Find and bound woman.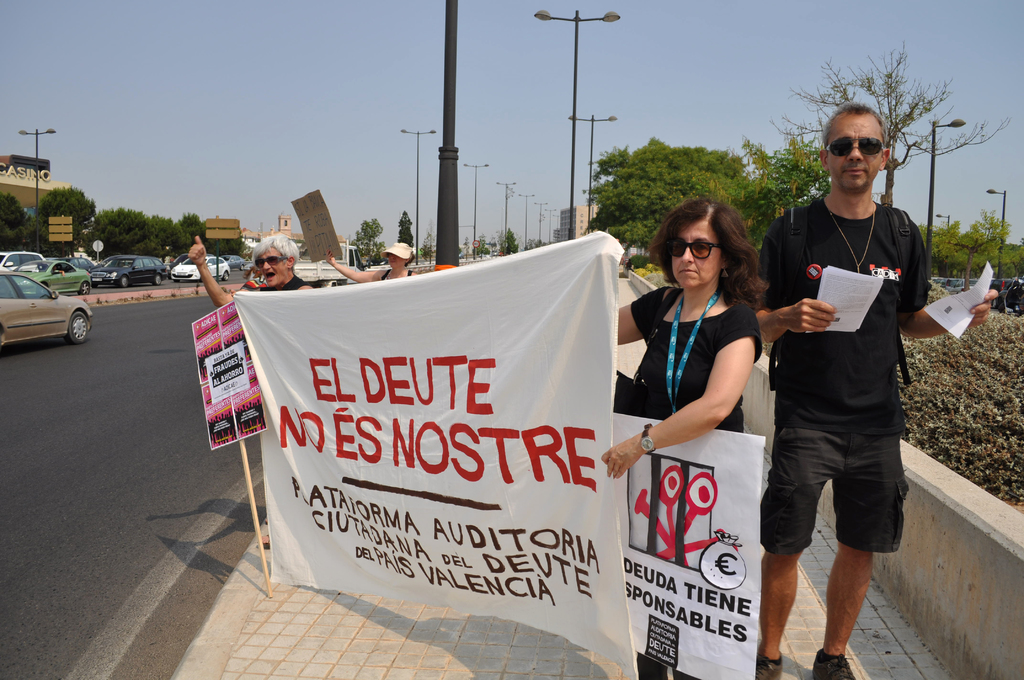
Bound: 625,203,790,634.
